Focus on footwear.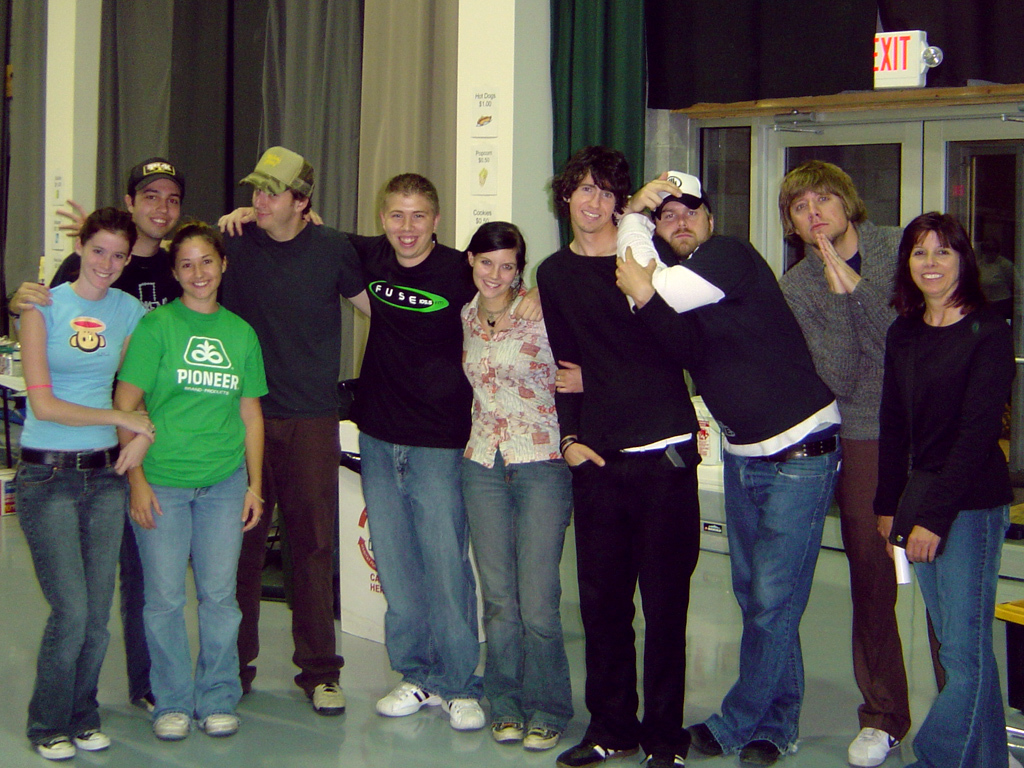
Focused at x1=130, y1=695, x2=156, y2=719.
